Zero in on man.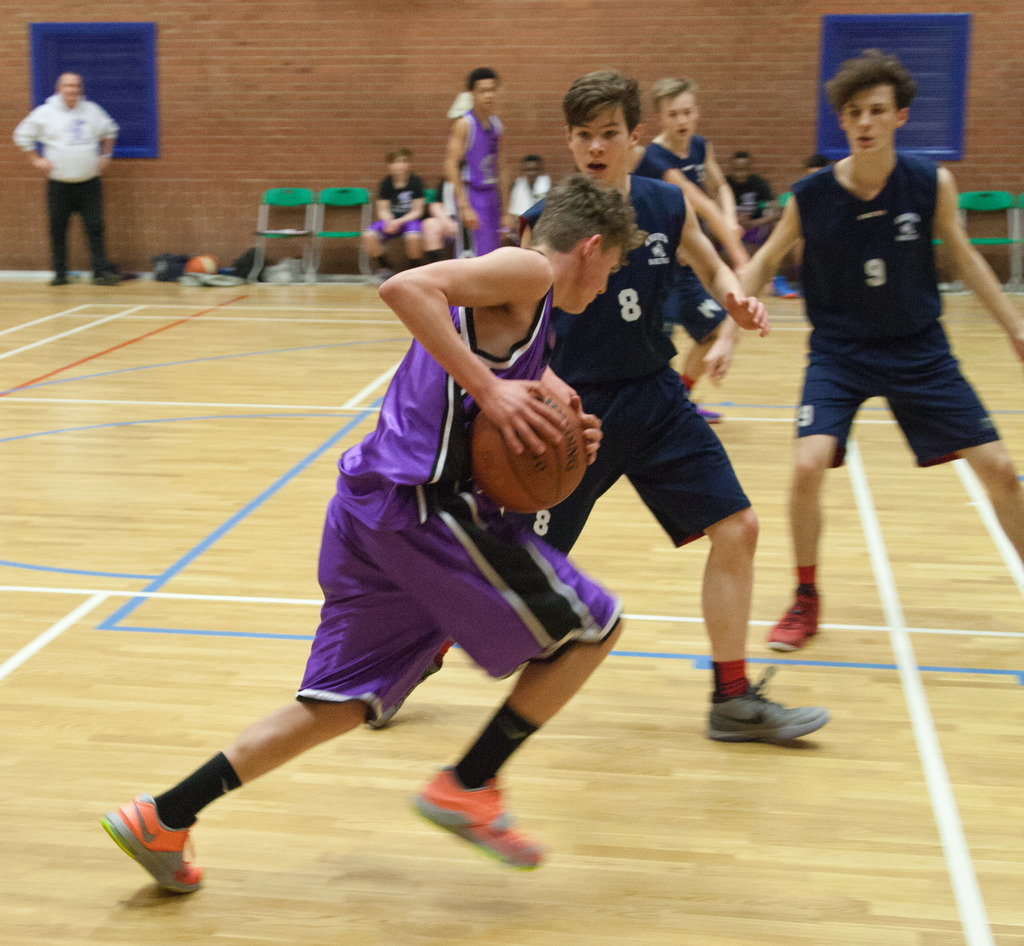
Zeroed in: left=442, top=70, right=515, bottom=261.
